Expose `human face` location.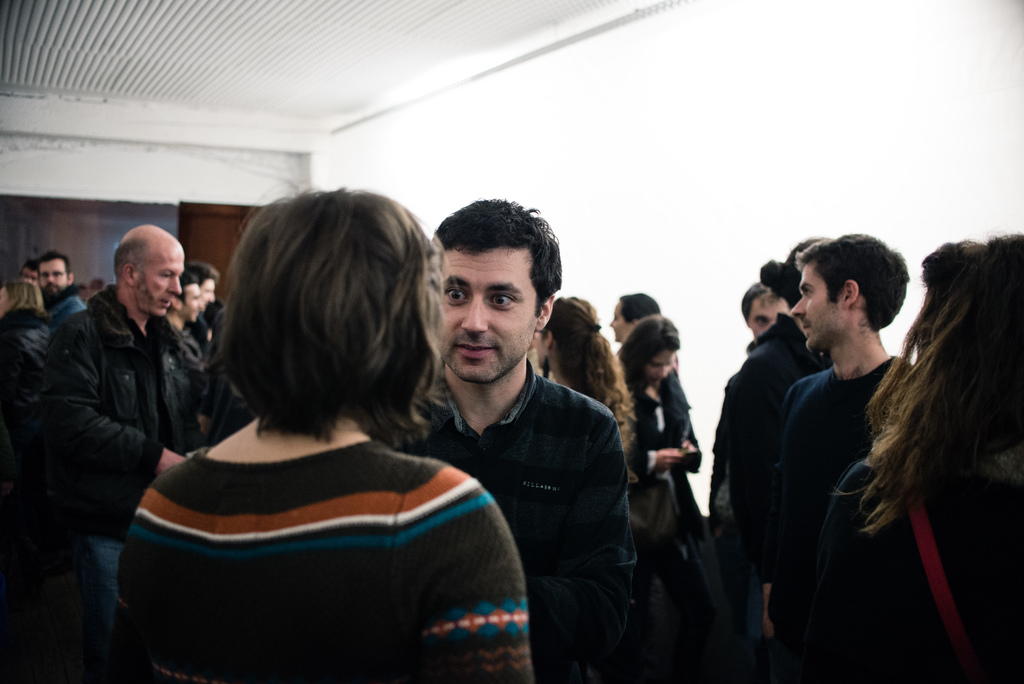
Exposed at [x1=435, y1=246, x2=535, y2=380].
